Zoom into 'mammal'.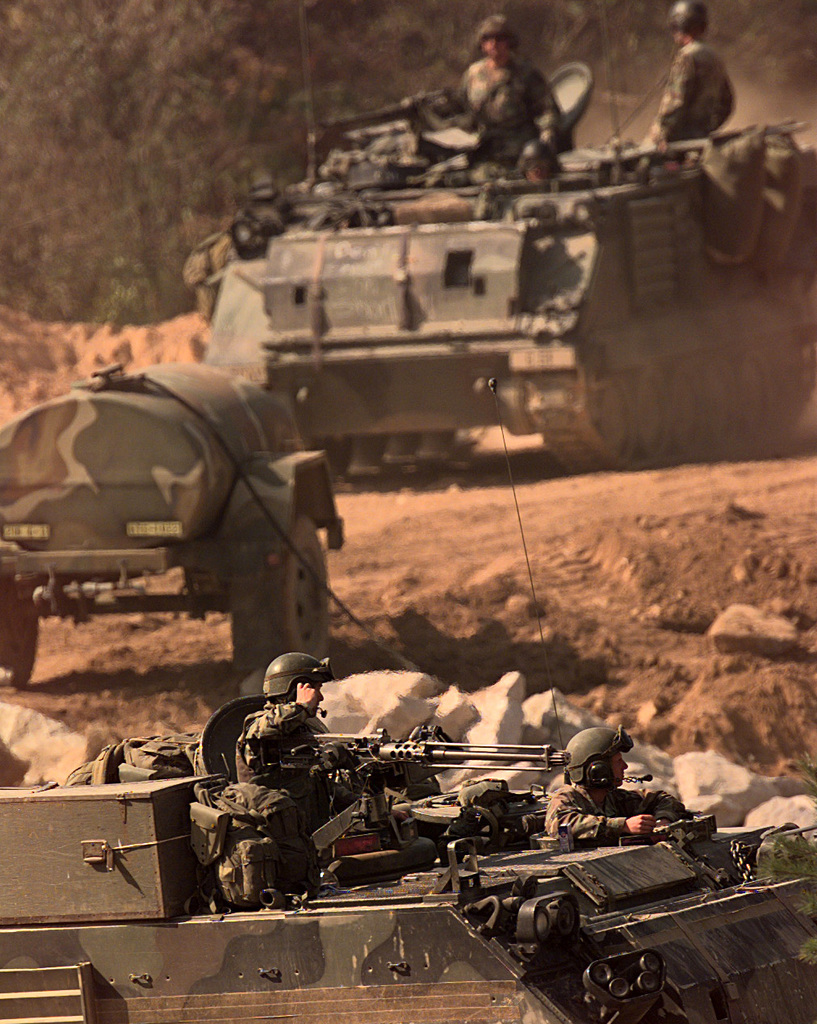
Zoom target: <region>650, 14, 752, 131</region>.
